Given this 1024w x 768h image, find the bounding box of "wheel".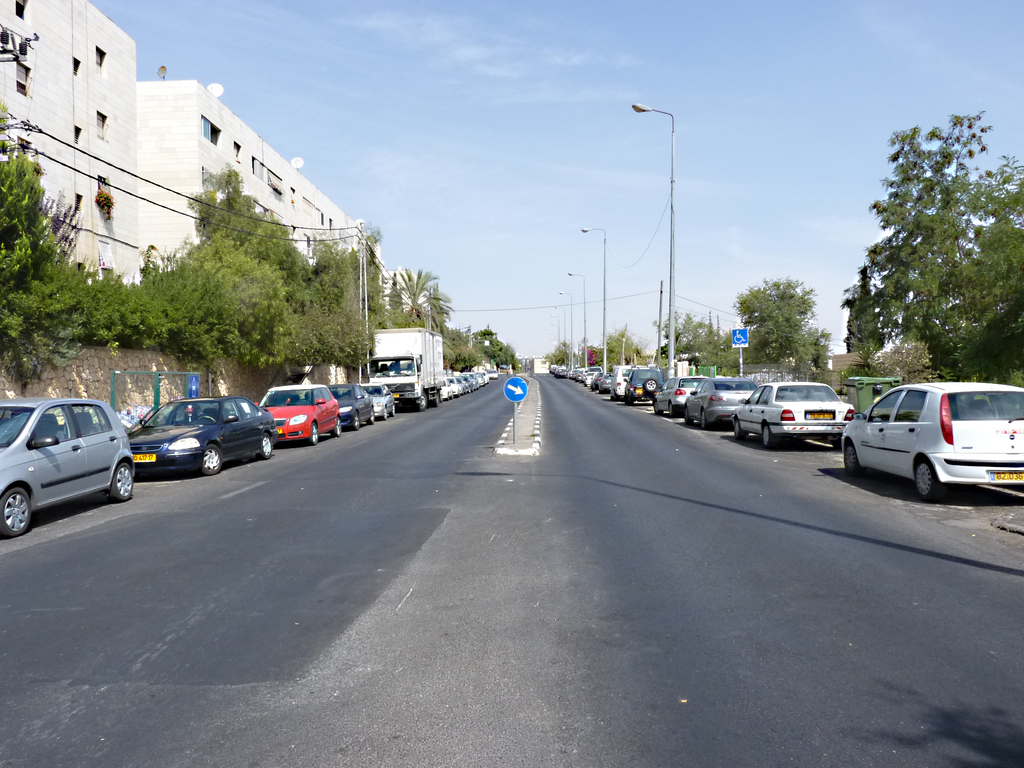
detection(700, 409, 712, 428).
